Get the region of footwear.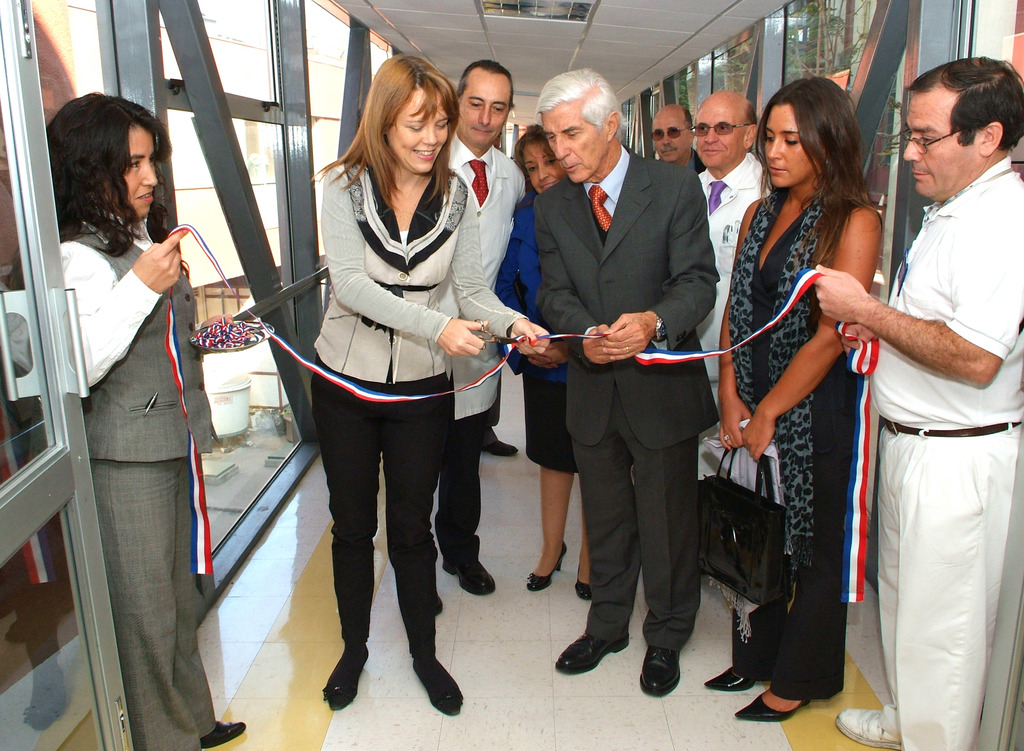
region(408, 642, 466, 716).
